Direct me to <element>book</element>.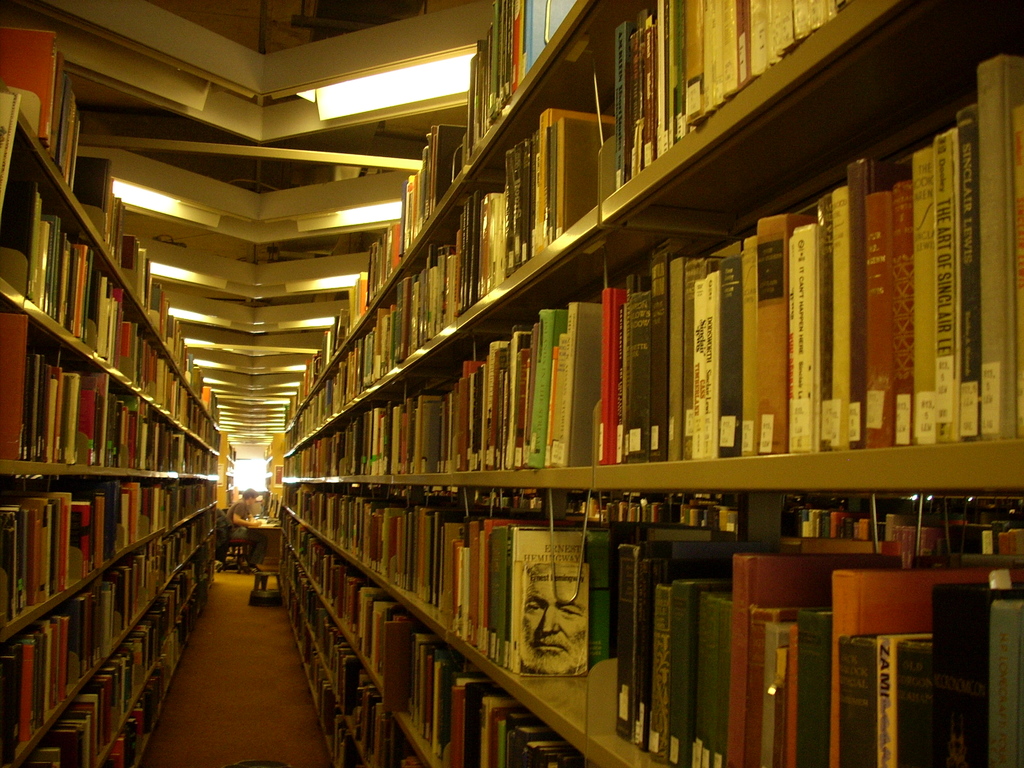
Direction: crop(711, 0, 727, 115).
